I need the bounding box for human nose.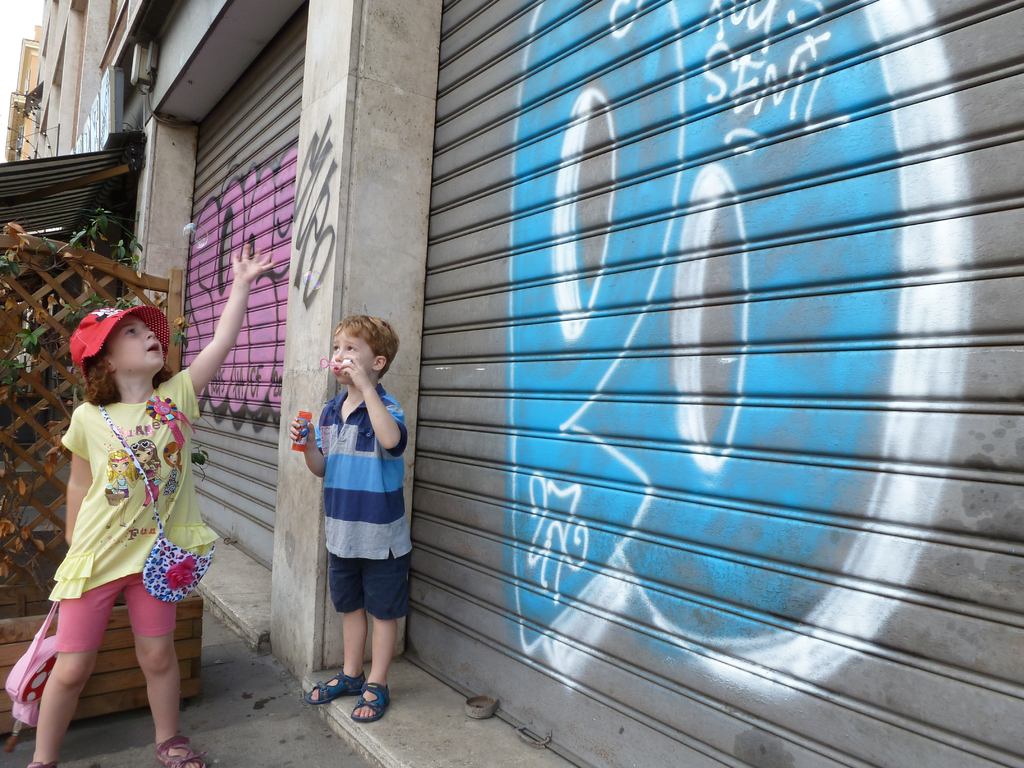
Here it is: [335, 348, 346, 360].
